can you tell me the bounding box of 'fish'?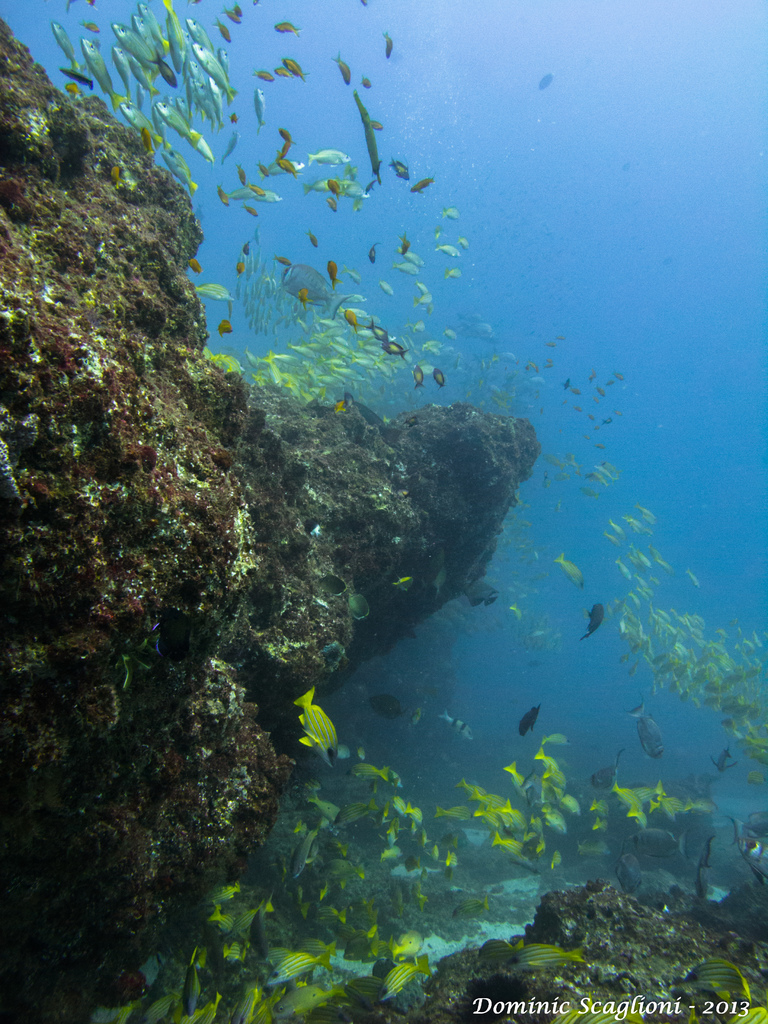
bbox(538, 71, 556, 90).
